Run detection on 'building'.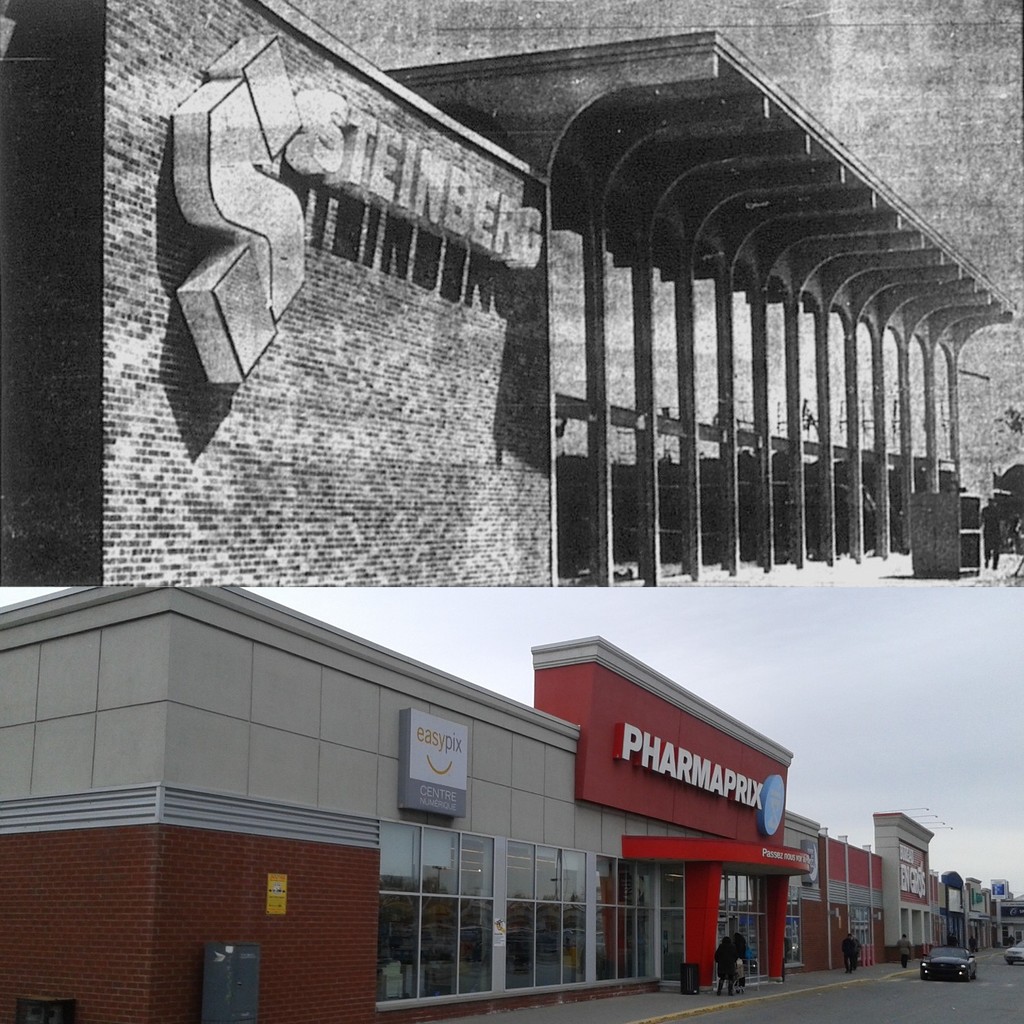
Result: [x1=943, y1=870, x2=1023, y2=950].
